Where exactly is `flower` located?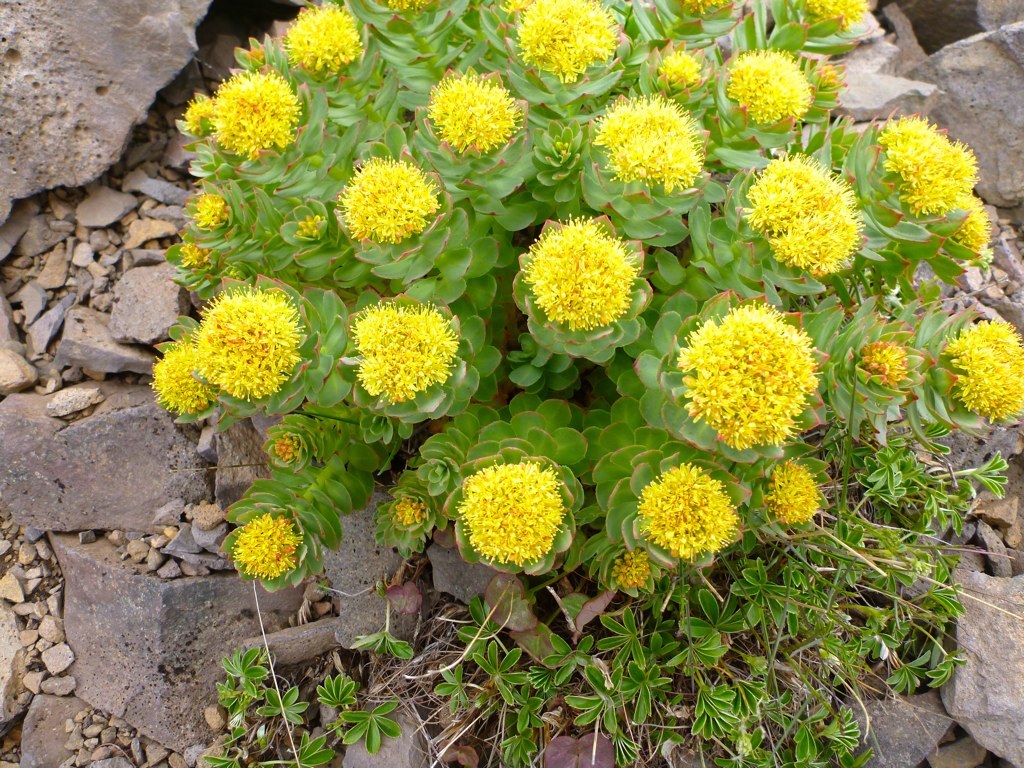
Its bounding box is [x1=515, y1=0, x2=622, y2=77].
